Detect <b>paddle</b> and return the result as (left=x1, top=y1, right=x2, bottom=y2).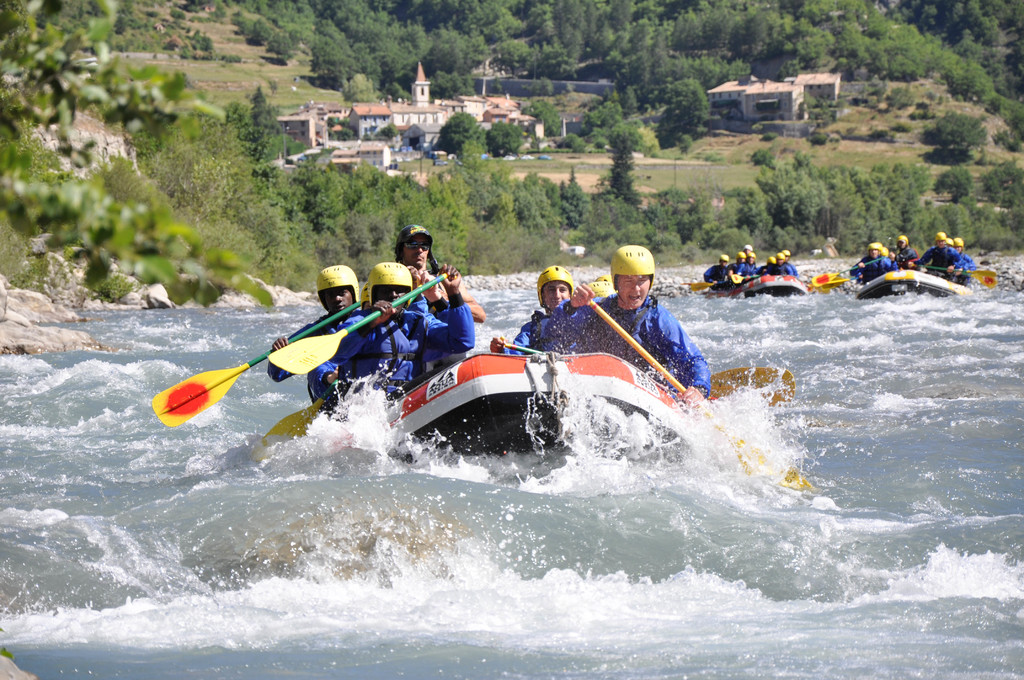
(left=808, top=252, right=883, bottom=286).
